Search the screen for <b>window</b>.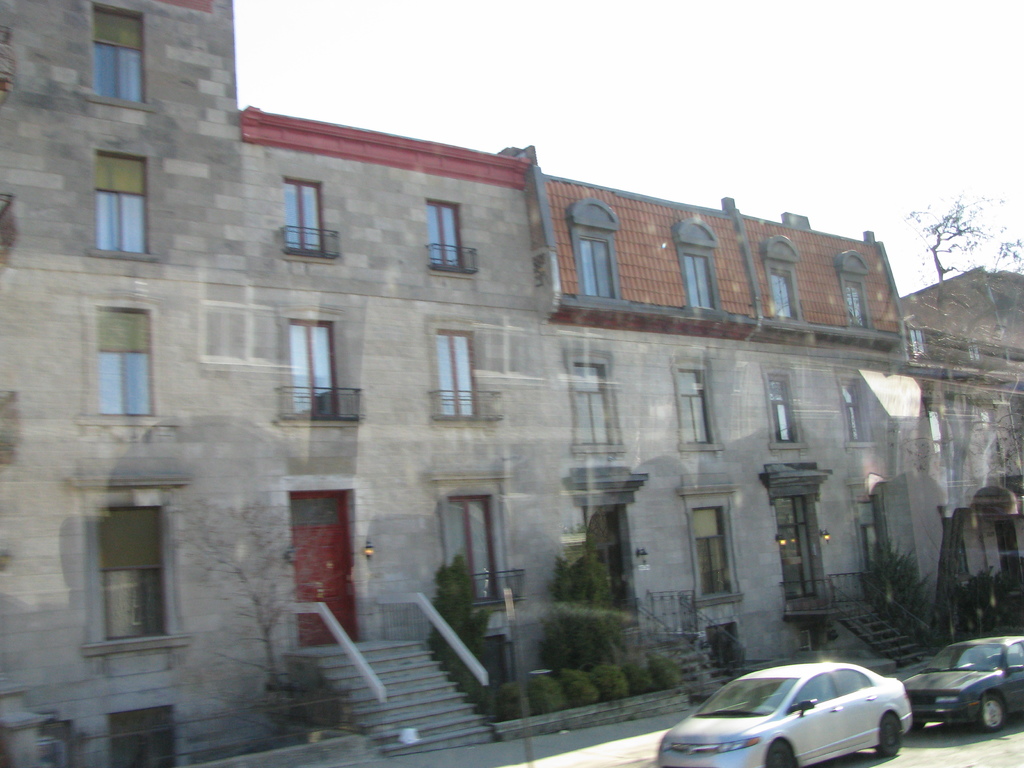
Found at 92, 1, 147, 102.
